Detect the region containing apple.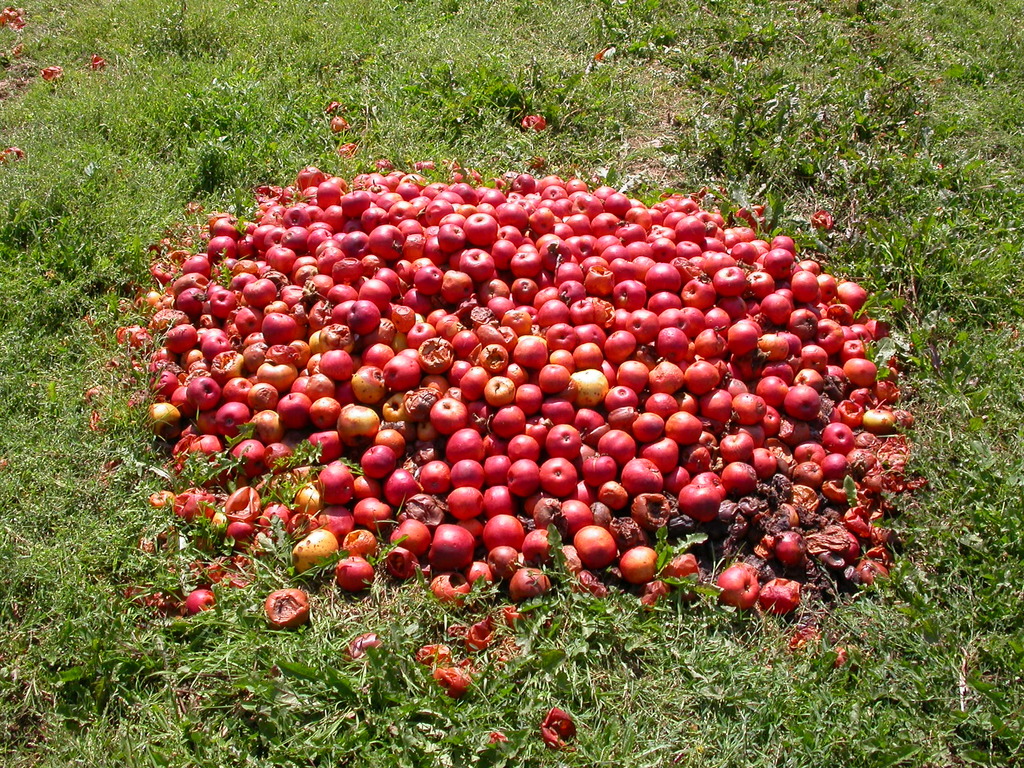
bbox=[538, 708, 575, 748].
